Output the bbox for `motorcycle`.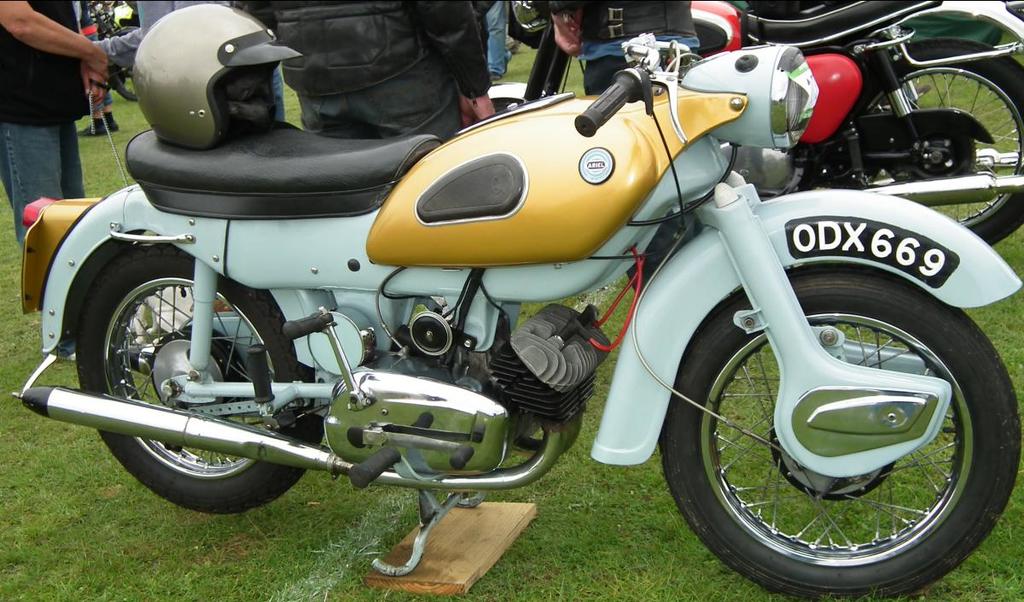
<bbox>12, 32, 1022, 601</bbox>.
